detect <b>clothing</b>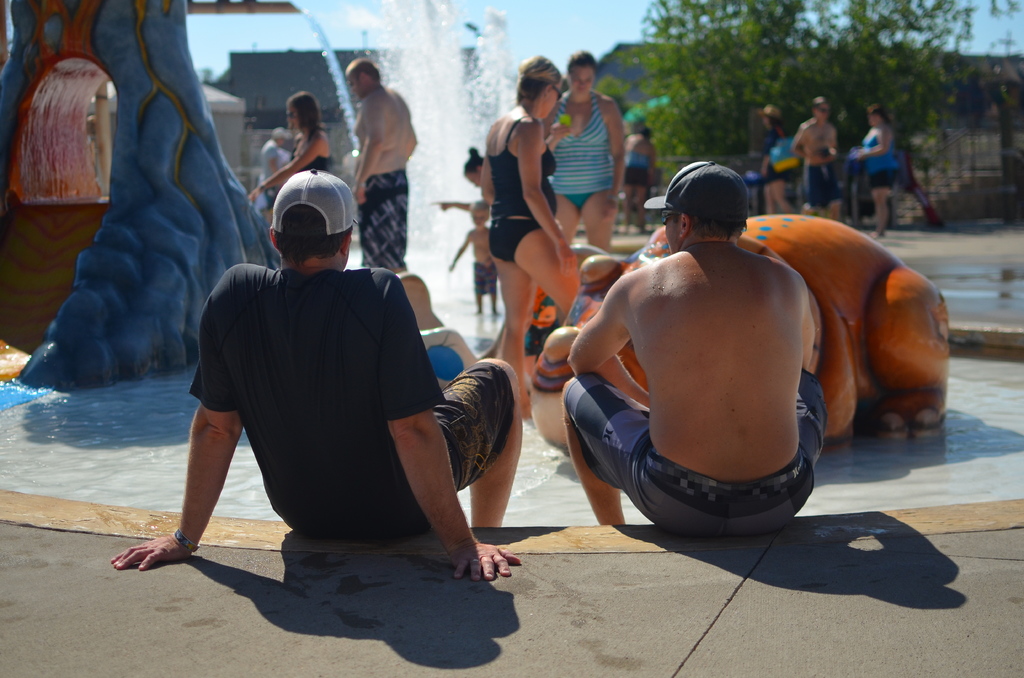
356, 170, 405, 273
